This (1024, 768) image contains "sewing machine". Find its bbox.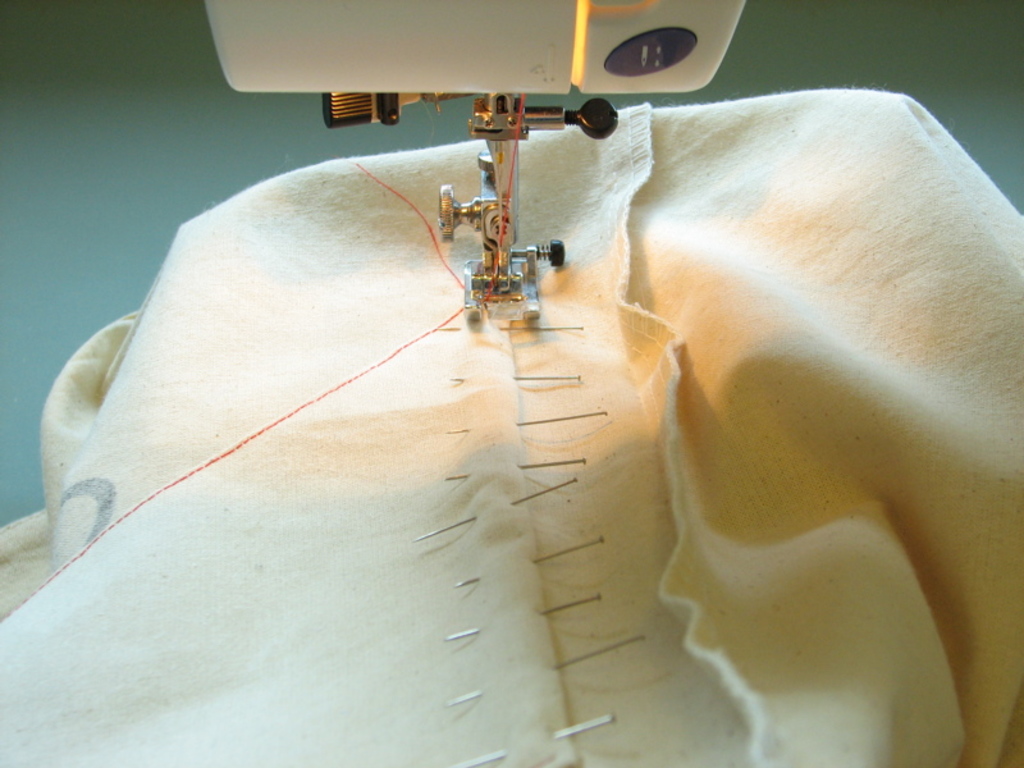
box=[198, 0, 742, 324].
